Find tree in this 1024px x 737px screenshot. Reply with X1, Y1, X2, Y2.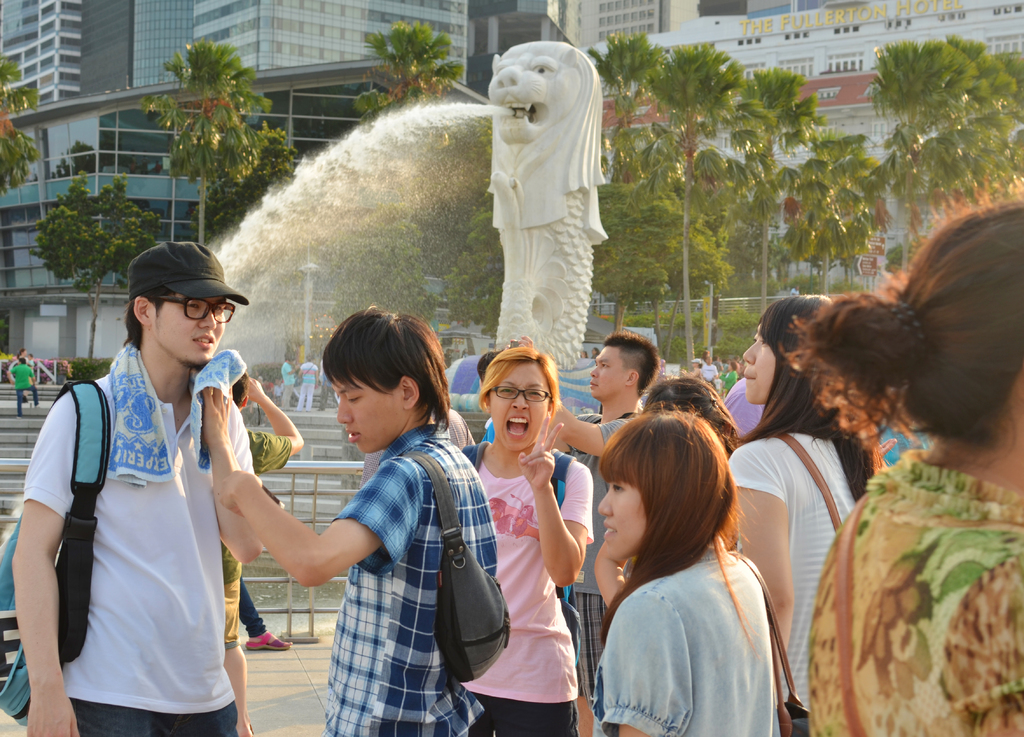
39, 164, 156, 358.
